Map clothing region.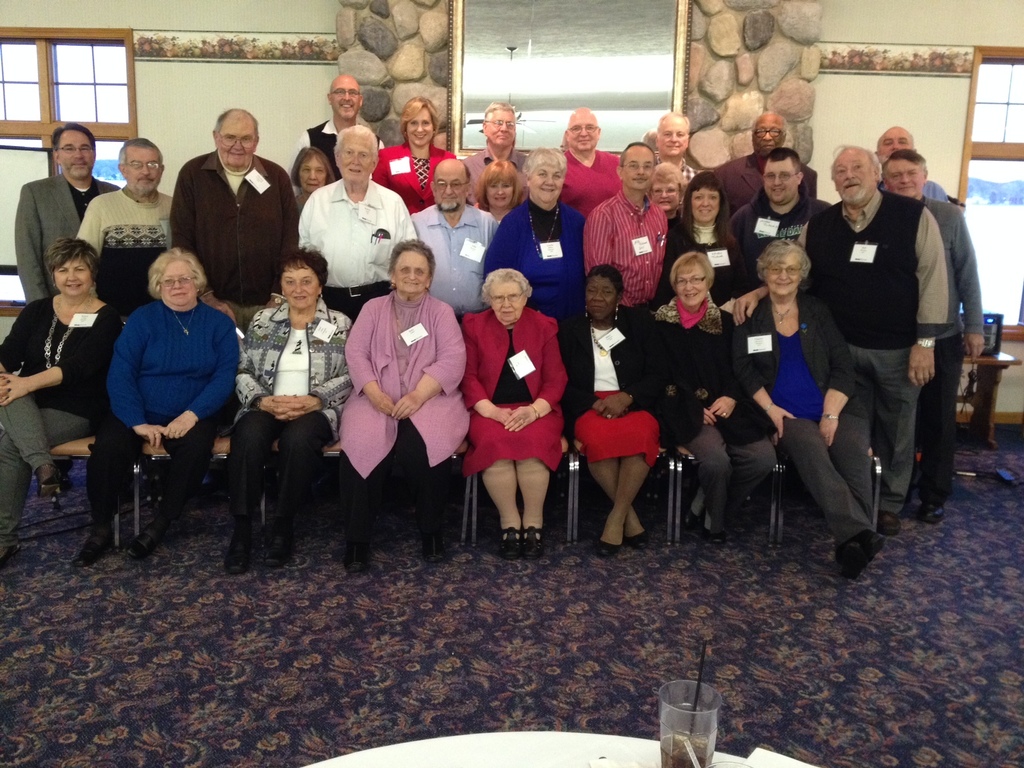
Mapped to bbox(327, 290, 465, 520).
